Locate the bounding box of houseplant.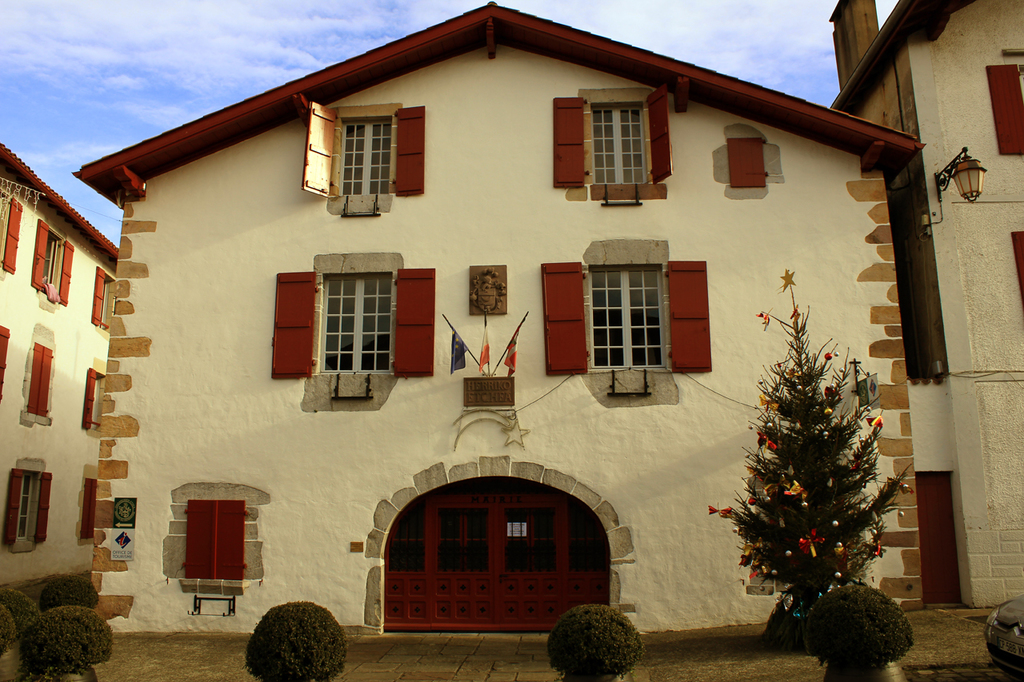
Bounding box: {"x1": 0, "y1": 594, "x2": 12, "y2": 668}.
